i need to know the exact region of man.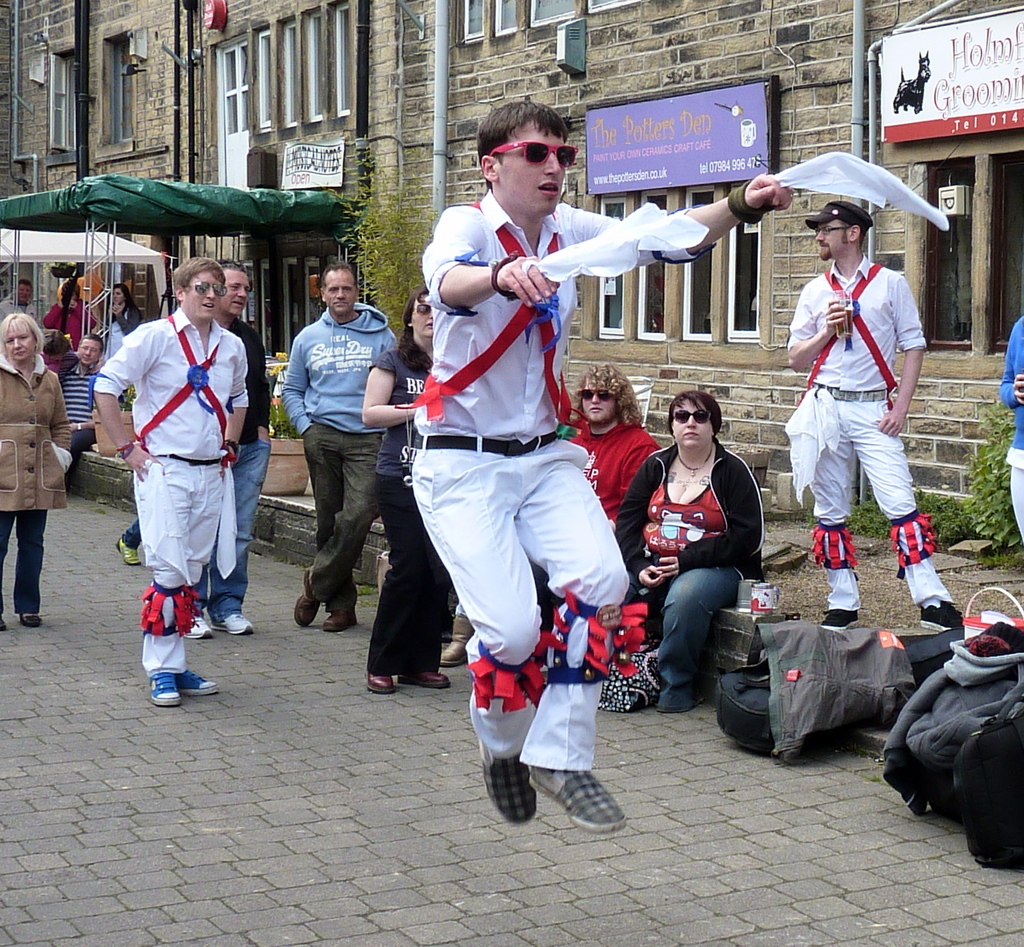
Region: 0:279:36:326.
